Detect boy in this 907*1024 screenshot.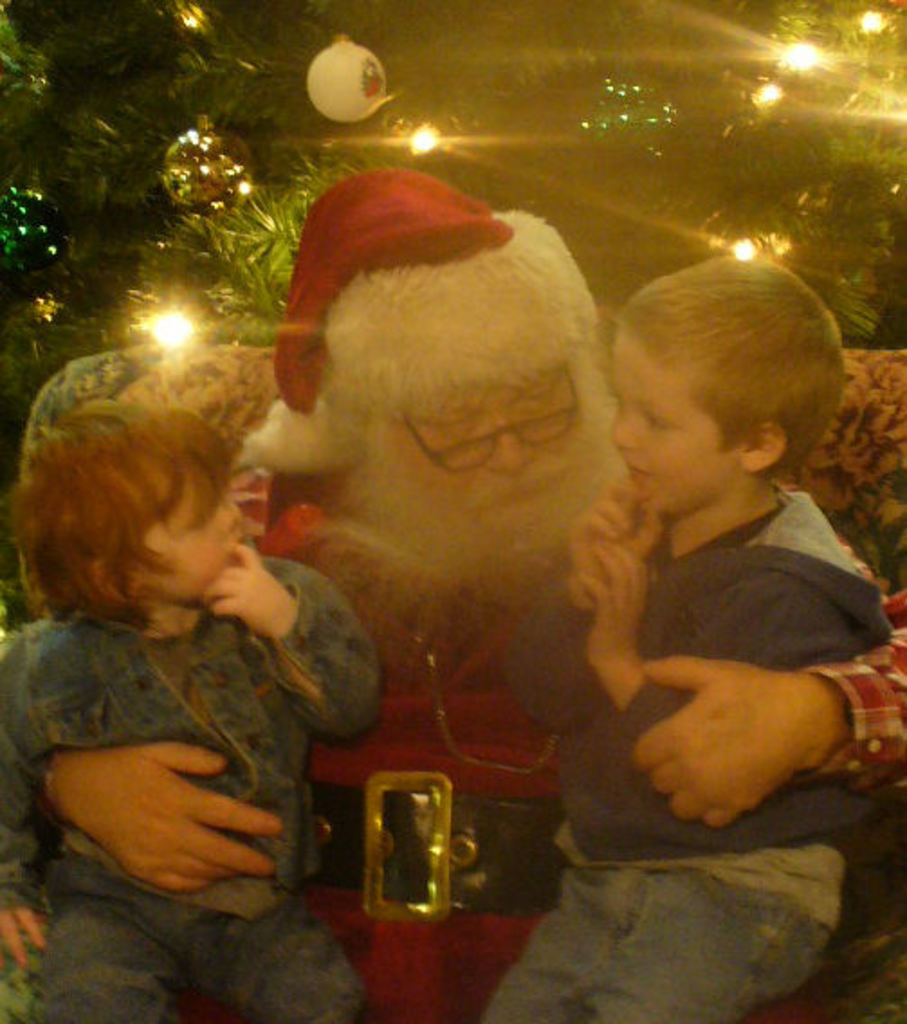
Detection: l=474, t=240, r=905, b=1022.
